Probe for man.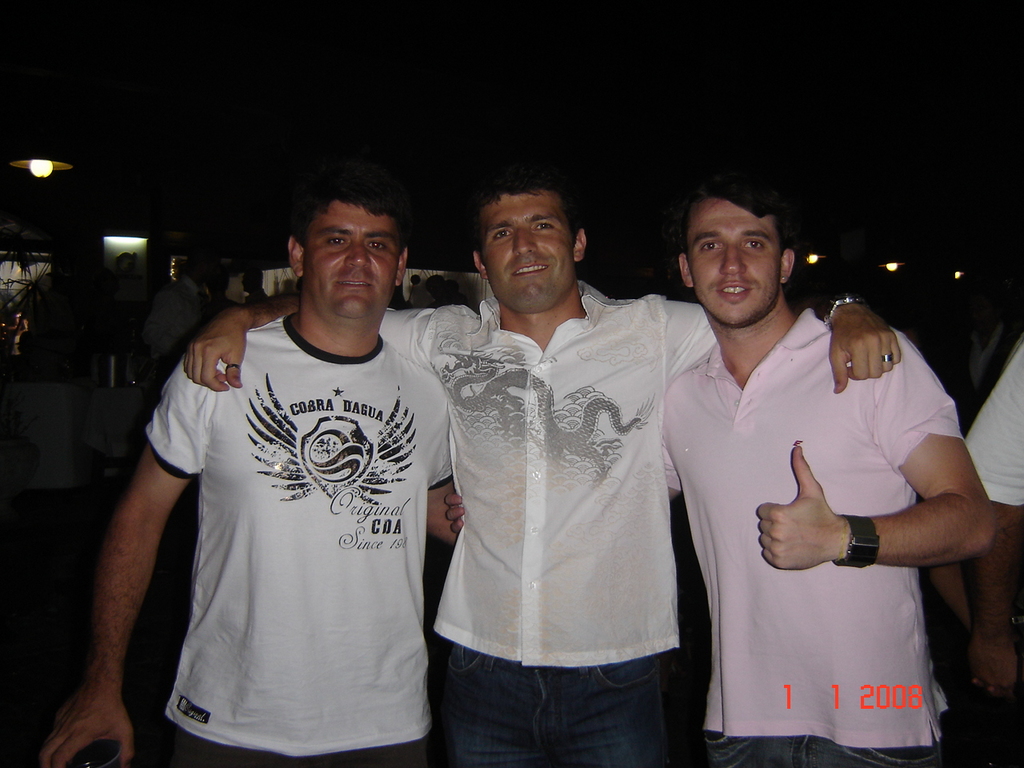
Probe result: bbox=[181, 161, 901, 767].
